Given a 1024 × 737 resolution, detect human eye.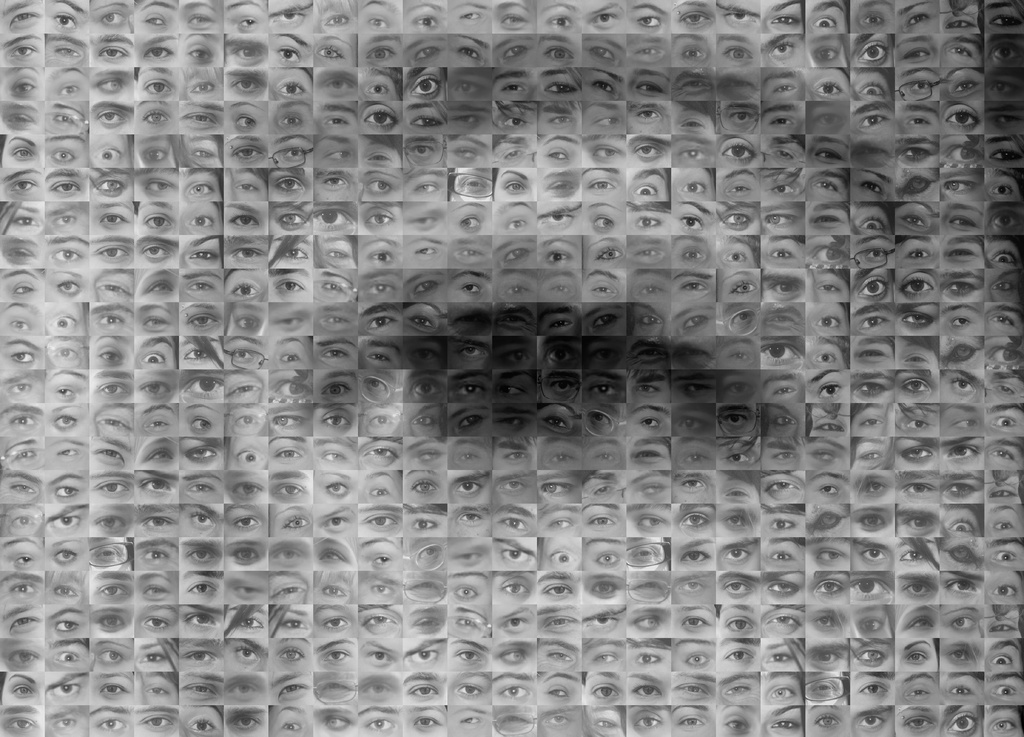
box(500, 417, 524, 429).
